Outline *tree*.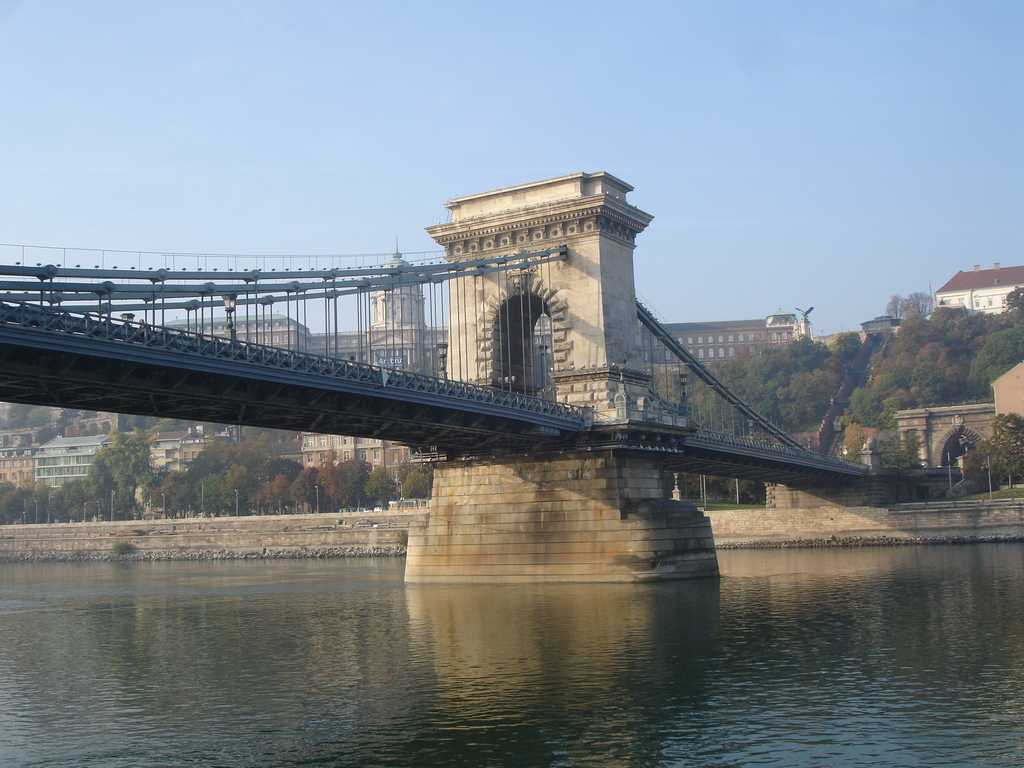
Outline: (x1=373, y1=470, x2=401, y2=496).
